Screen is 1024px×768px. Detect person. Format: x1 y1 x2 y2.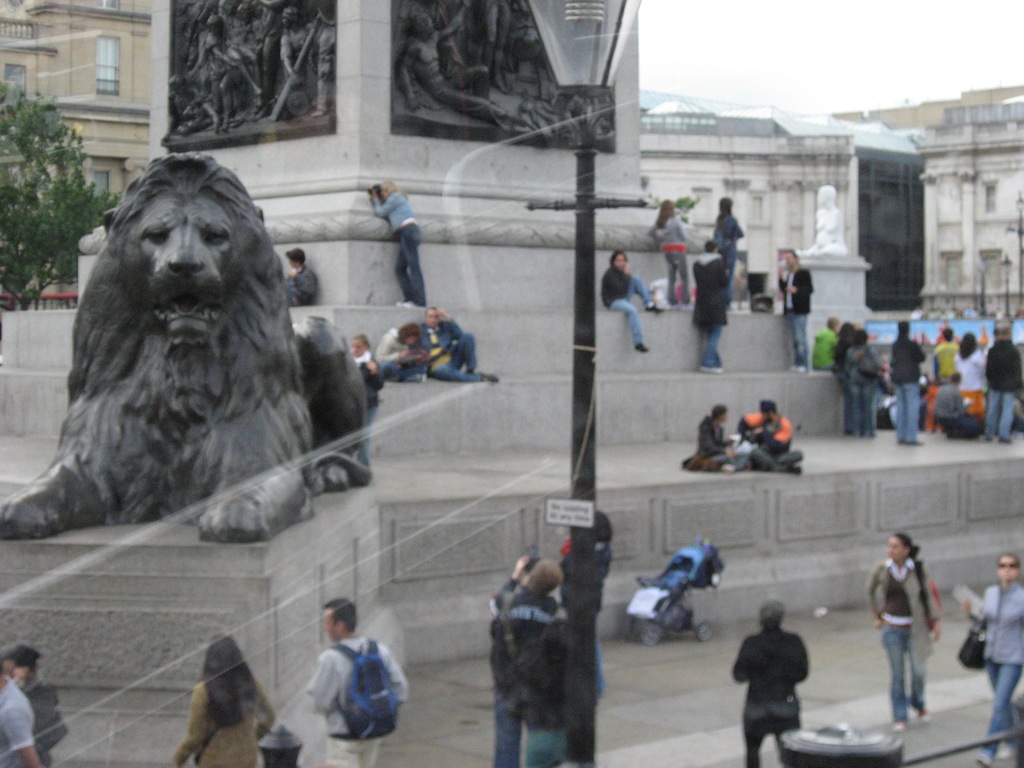
880 528 943 746.
